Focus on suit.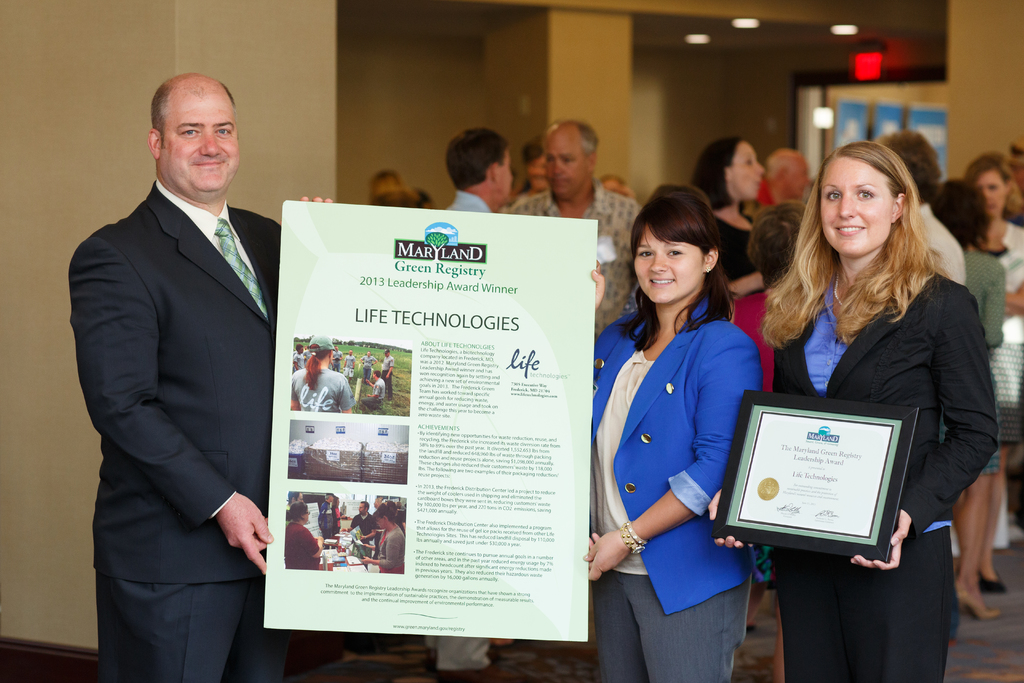
Focused at bbox=(770, 264, 999, 682).
